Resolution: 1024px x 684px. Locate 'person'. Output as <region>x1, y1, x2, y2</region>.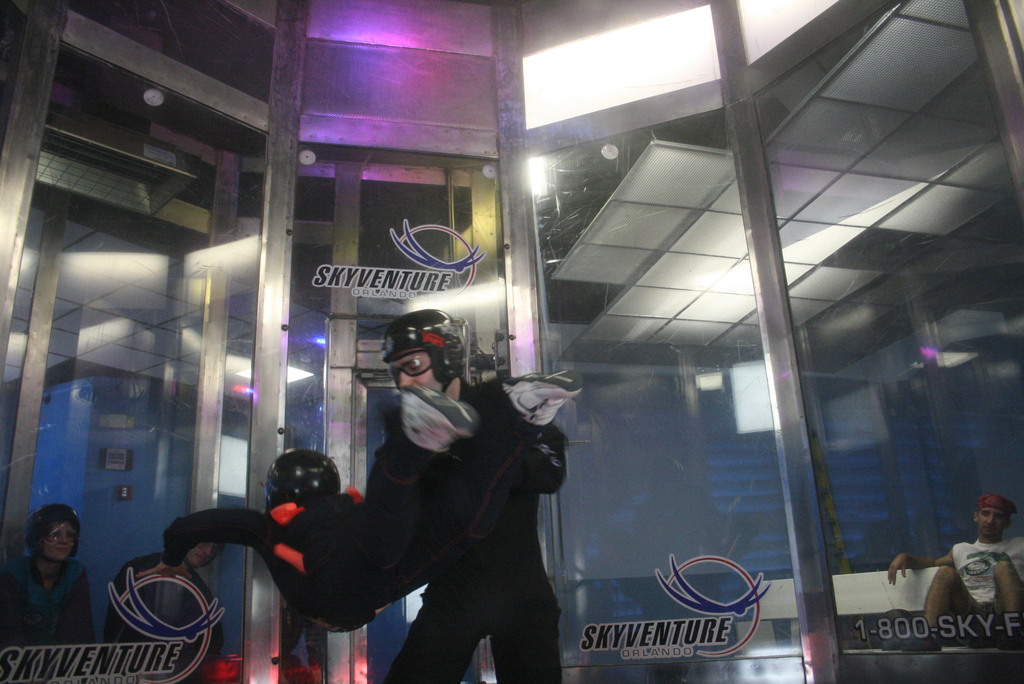
<region>3, 495, 117, 667</region>.
